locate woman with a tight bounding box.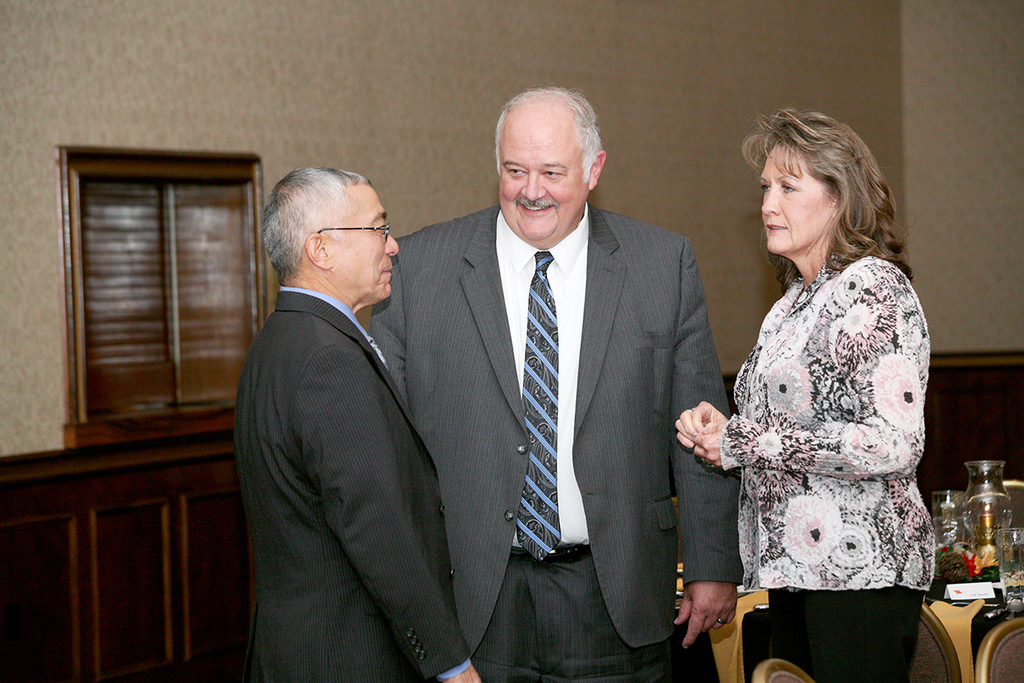
[left=666, top=94, right=948, bottom=682].
